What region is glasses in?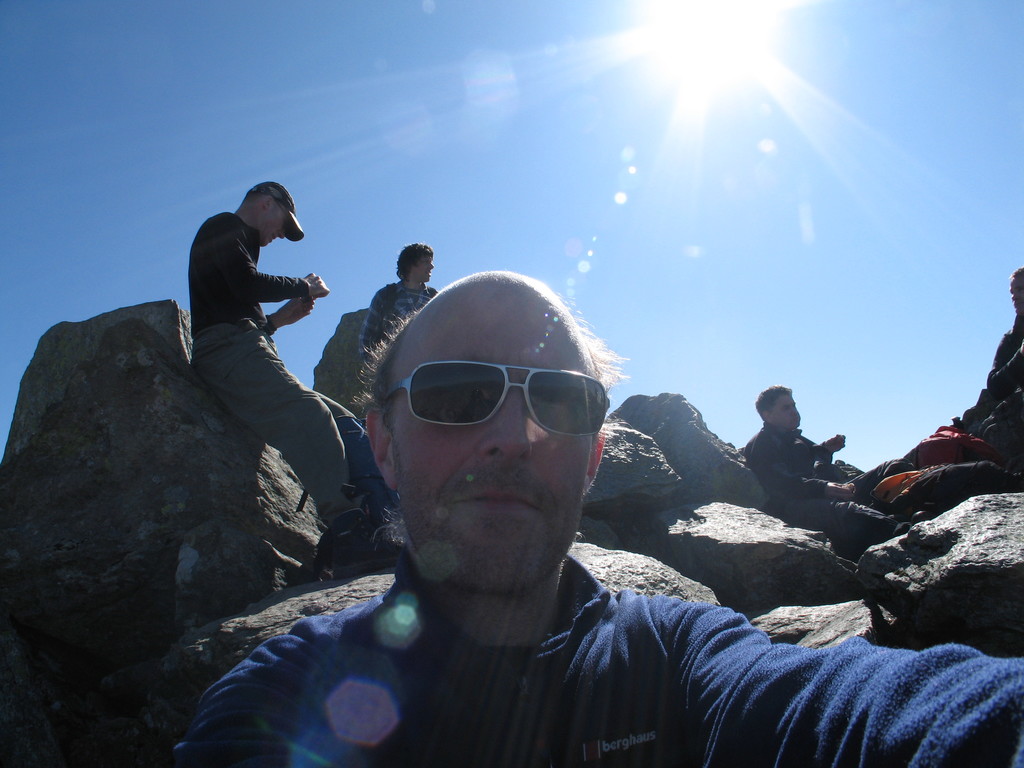
<box>378,362,621,458</box>.
